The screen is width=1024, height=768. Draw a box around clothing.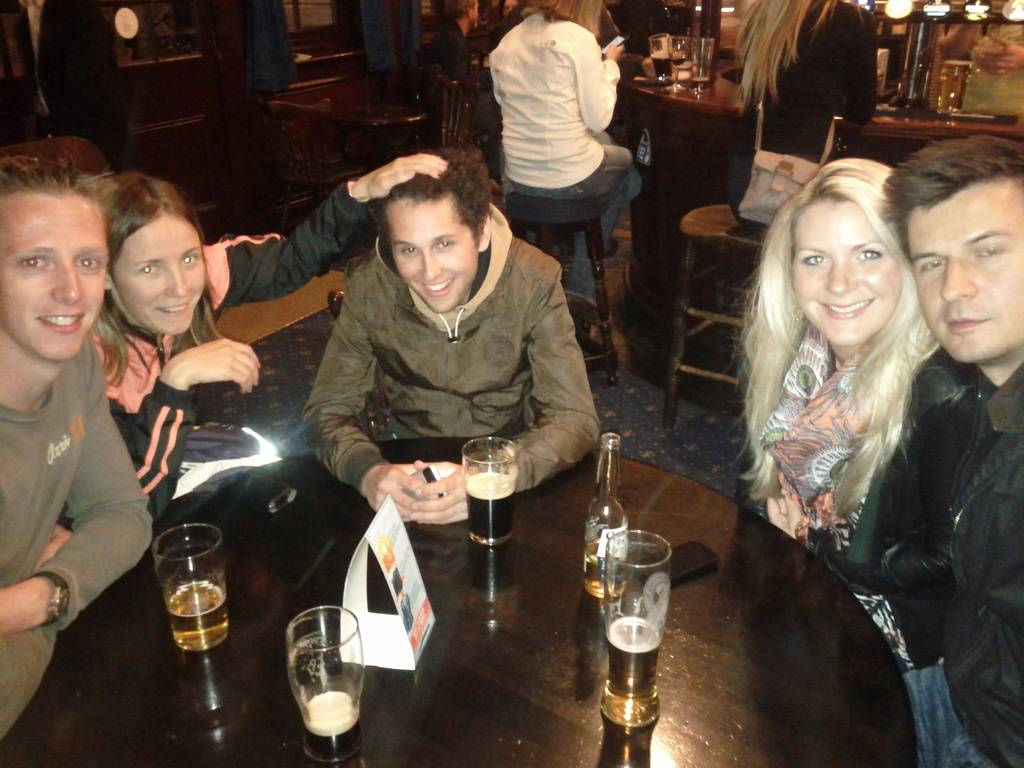
pyautogui.locateOnScreen(0, 332, 151, 735).
